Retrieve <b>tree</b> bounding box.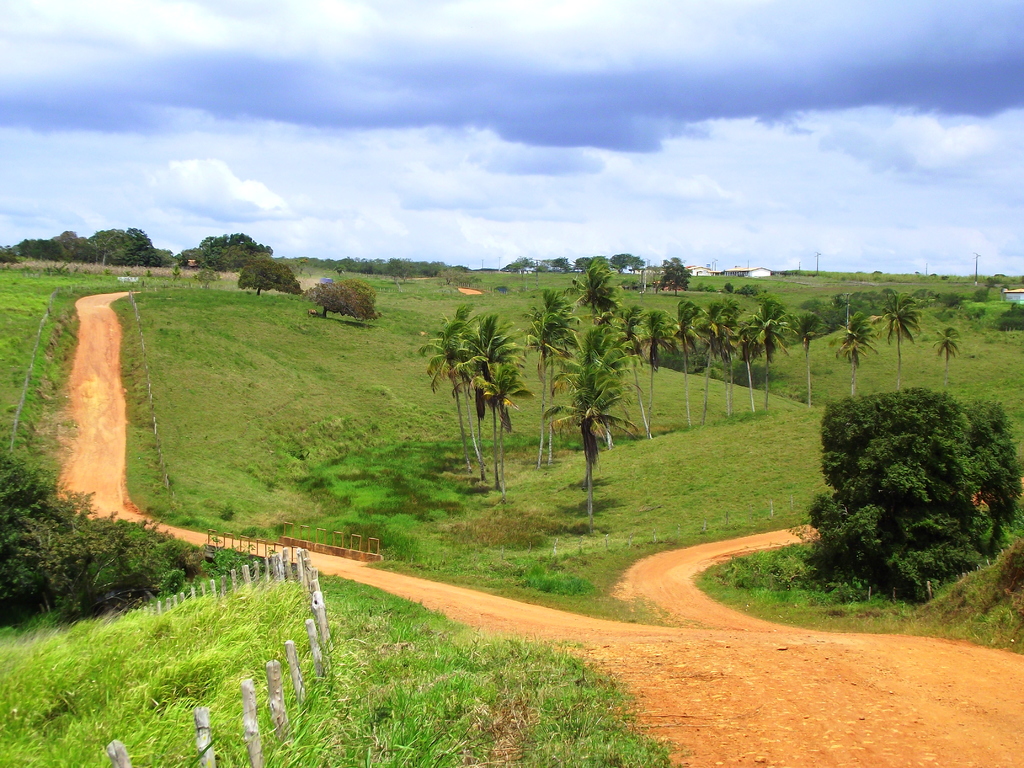
Bounding box: region(803, 376, 1016, 615).
